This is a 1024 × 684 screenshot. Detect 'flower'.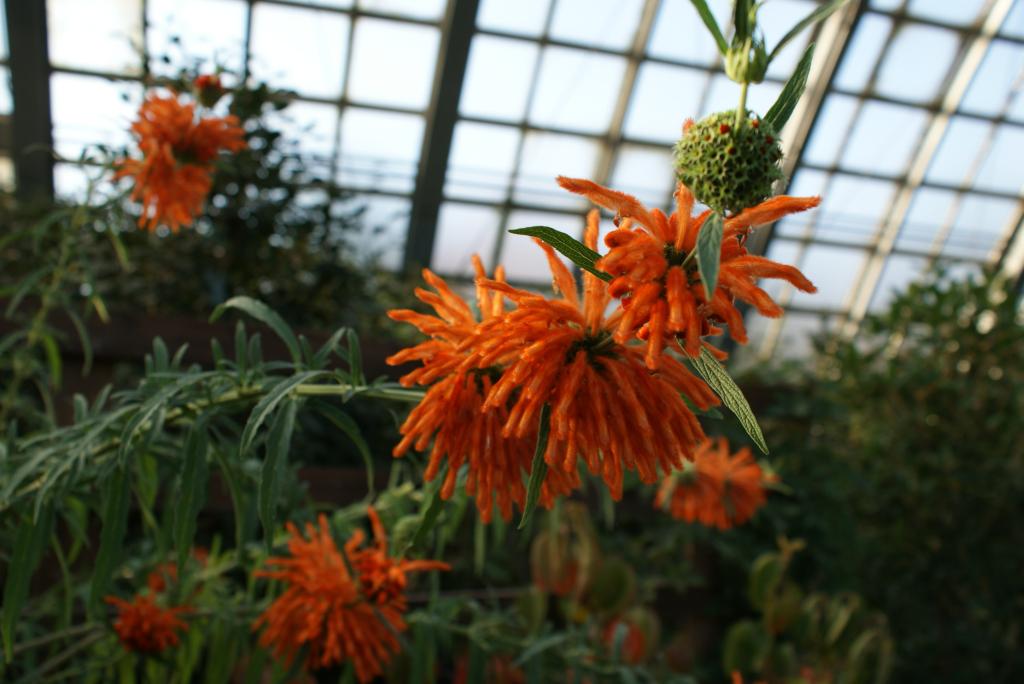
(left=134, top=92, right=264, bottom=165).
